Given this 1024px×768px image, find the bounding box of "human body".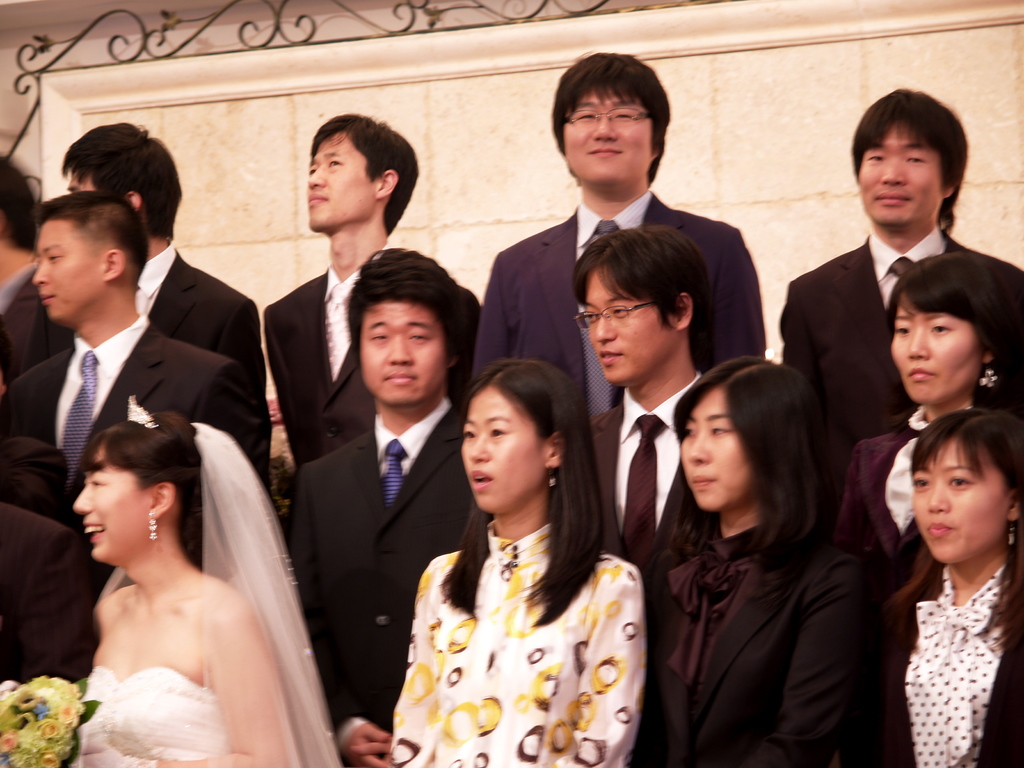
region(2, 393, 344, 767).
